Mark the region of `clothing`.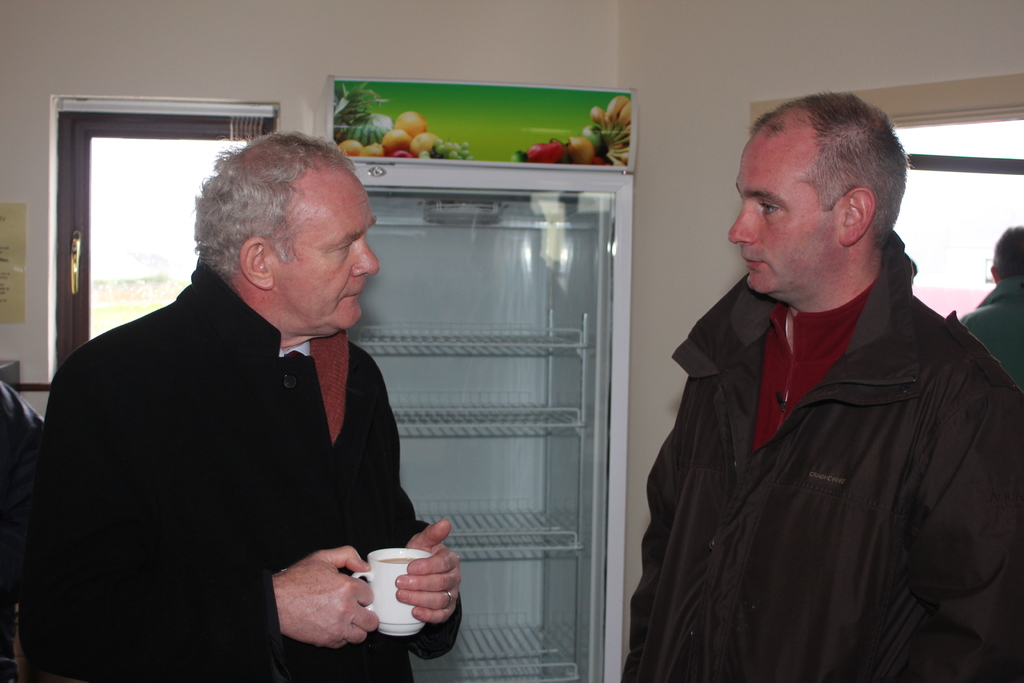
Region: <region>957, 269, 1023, 391</region>.
